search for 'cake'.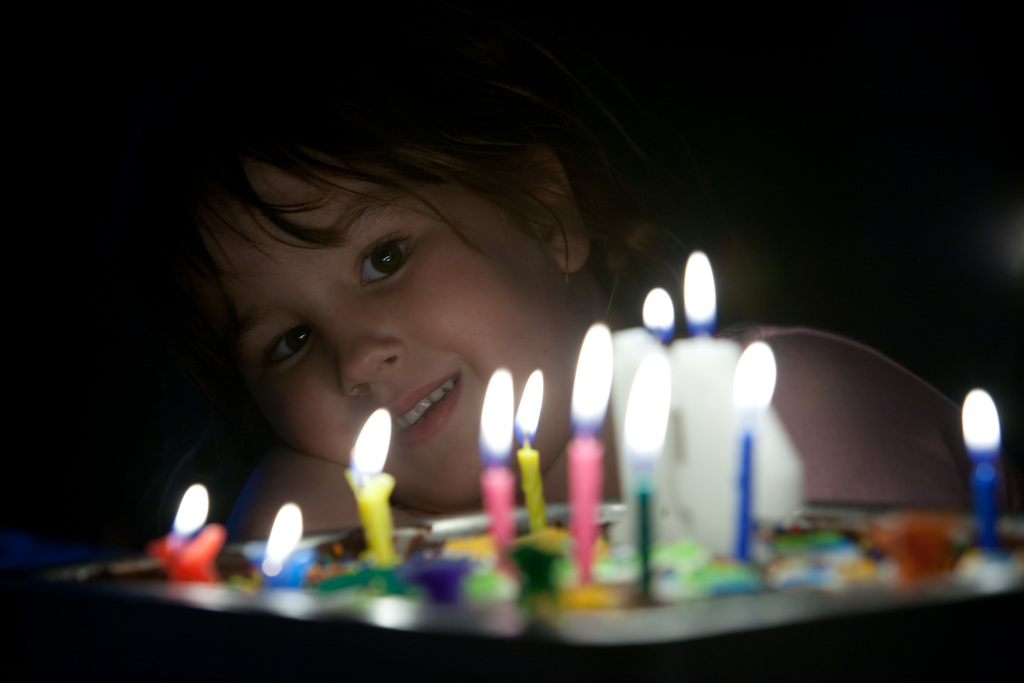
Found at pyautogui.locateOnScreen(0, 527, 1023, 682).
